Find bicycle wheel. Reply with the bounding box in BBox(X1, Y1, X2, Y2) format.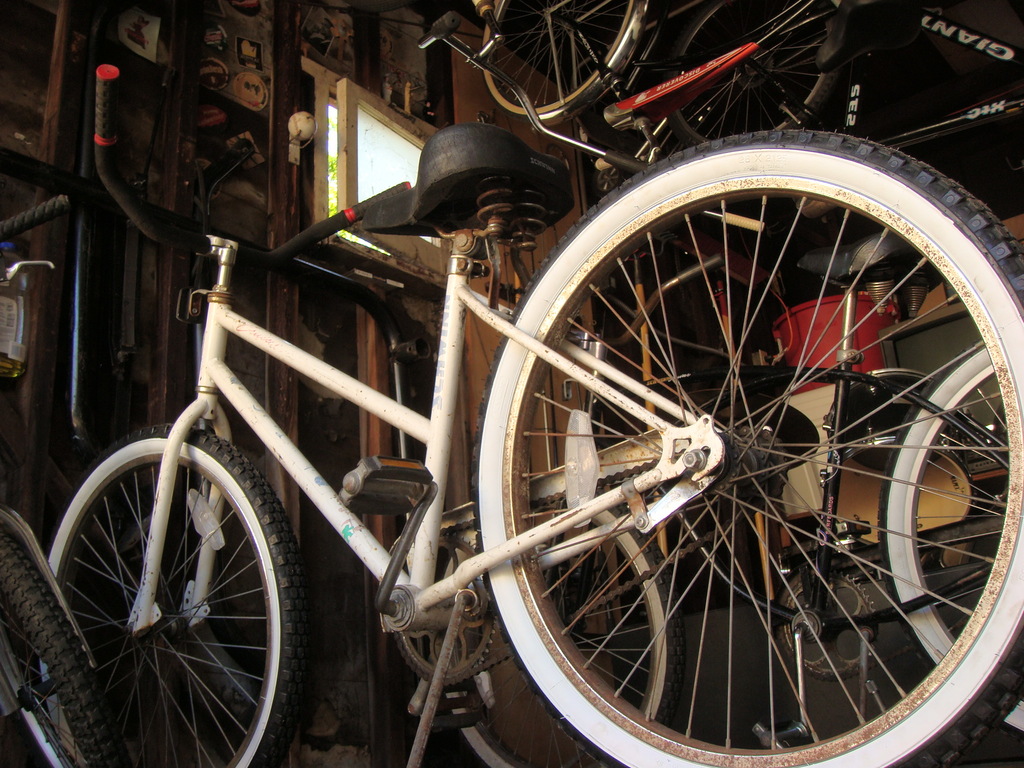
BBox(0, 519, 125, 767).
